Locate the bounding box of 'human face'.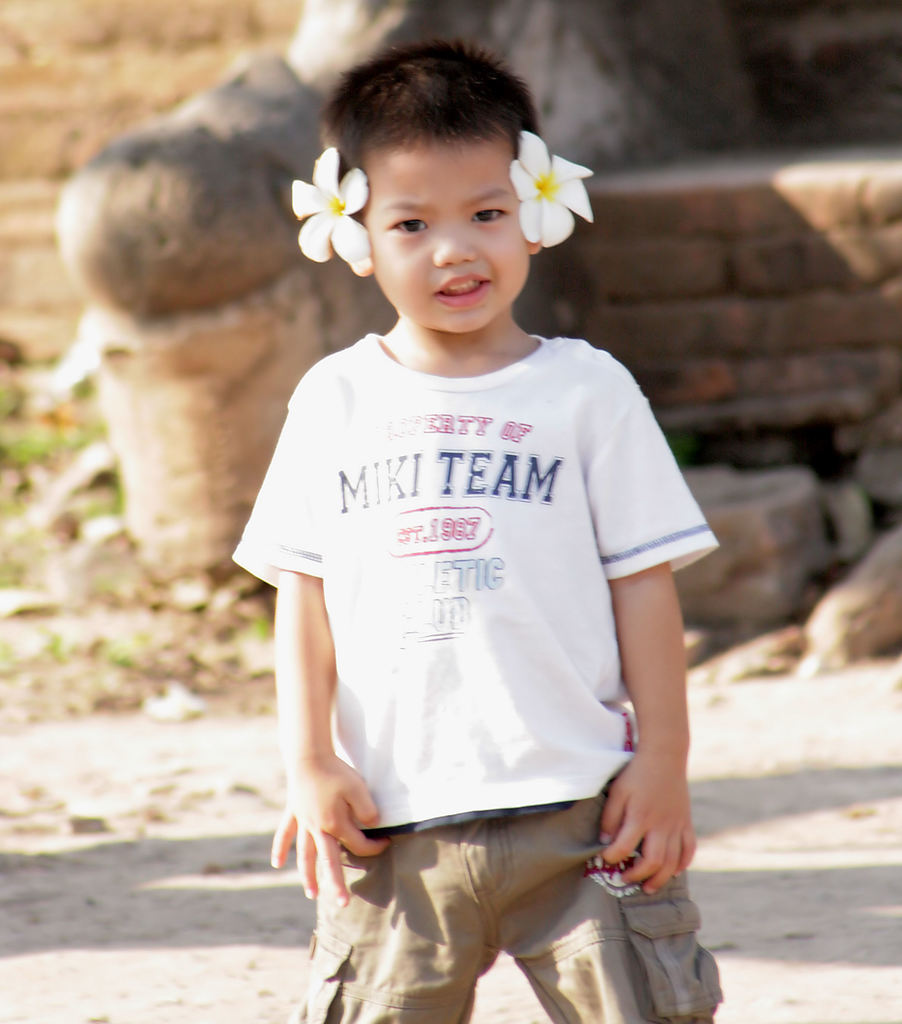
Bounding box: crop(364, 128, 531, 331).
